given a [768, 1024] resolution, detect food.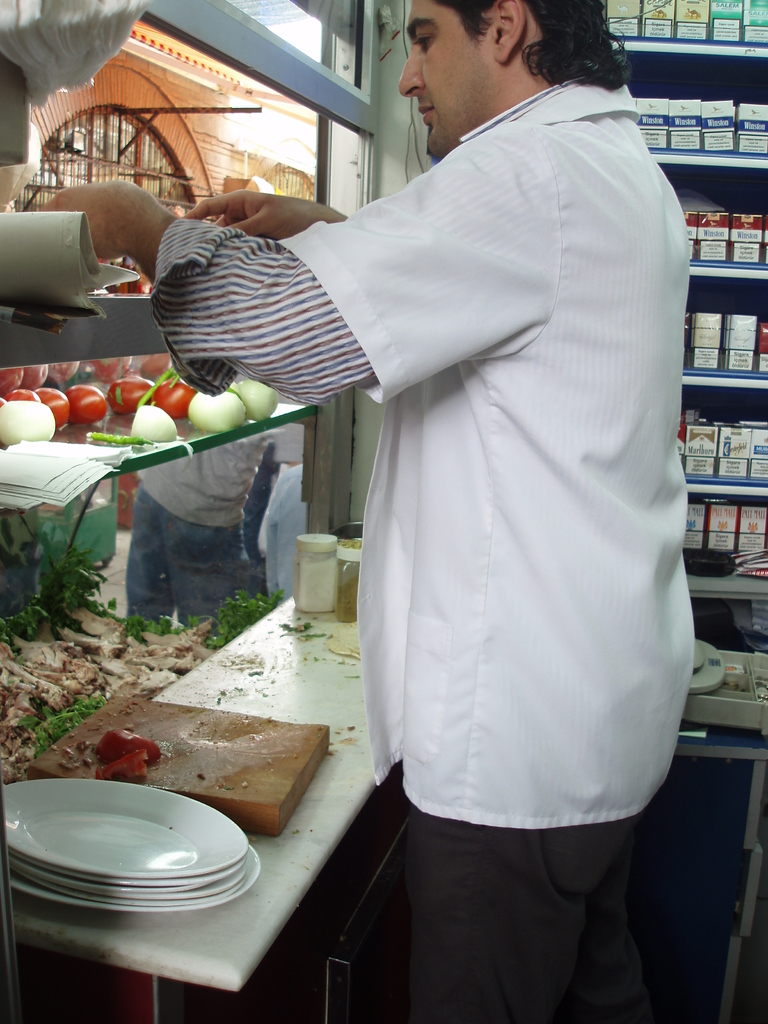
BBox(137, 362, 180, 410).
